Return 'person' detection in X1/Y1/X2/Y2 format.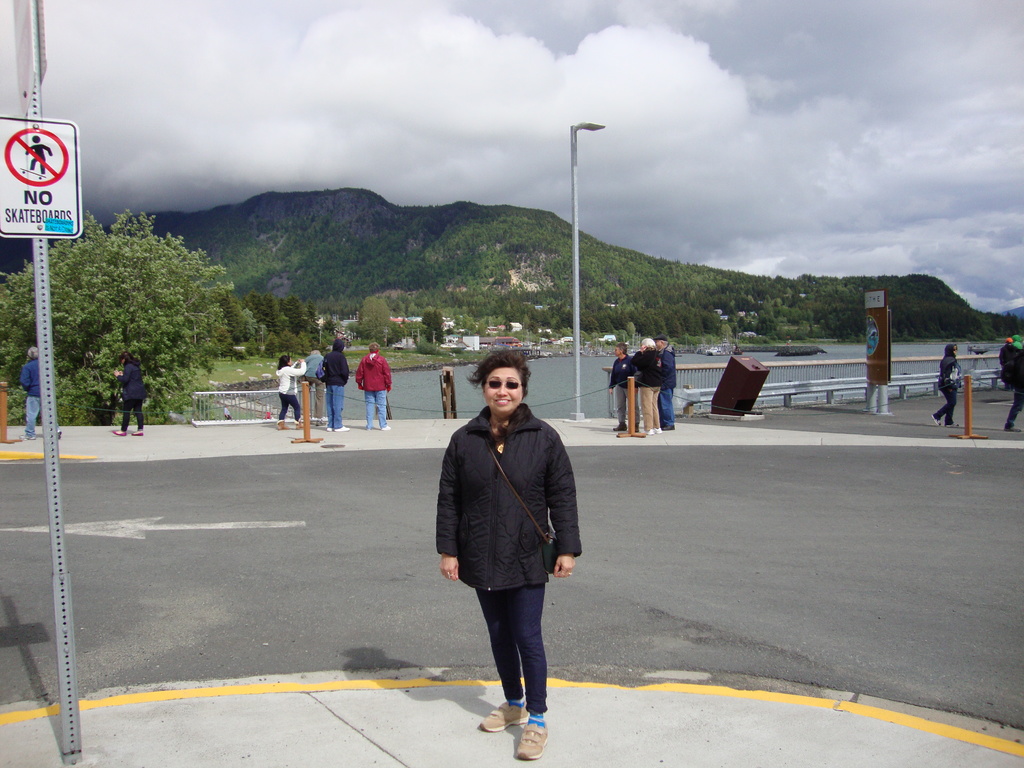
1002/335/1023/431.
